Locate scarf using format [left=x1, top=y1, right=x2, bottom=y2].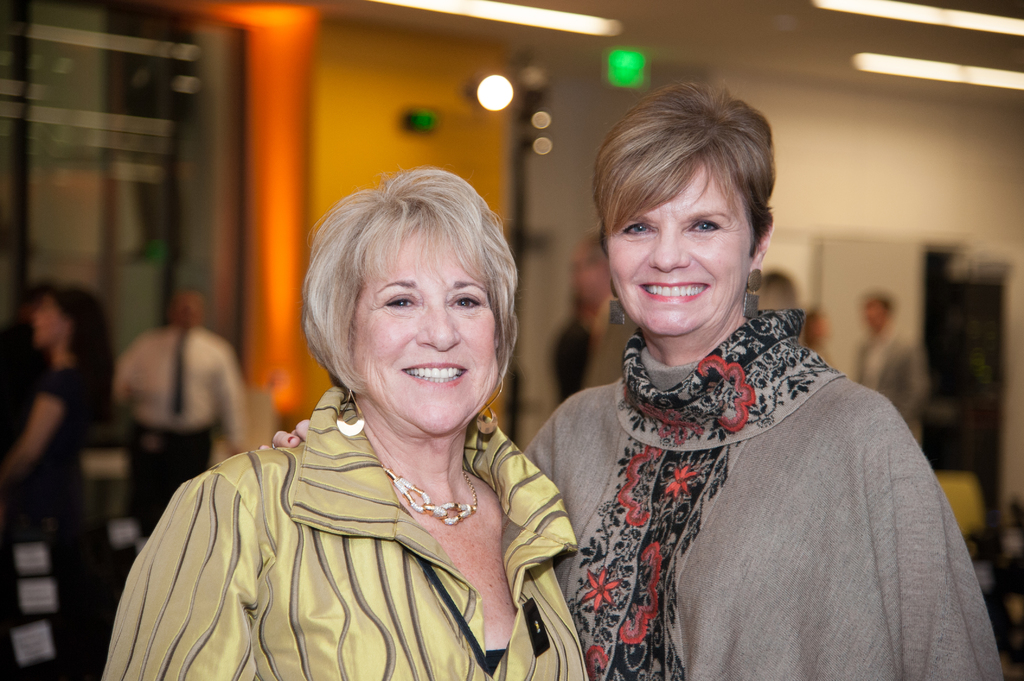
[left=563, top=304, right=847, bottom=680].
